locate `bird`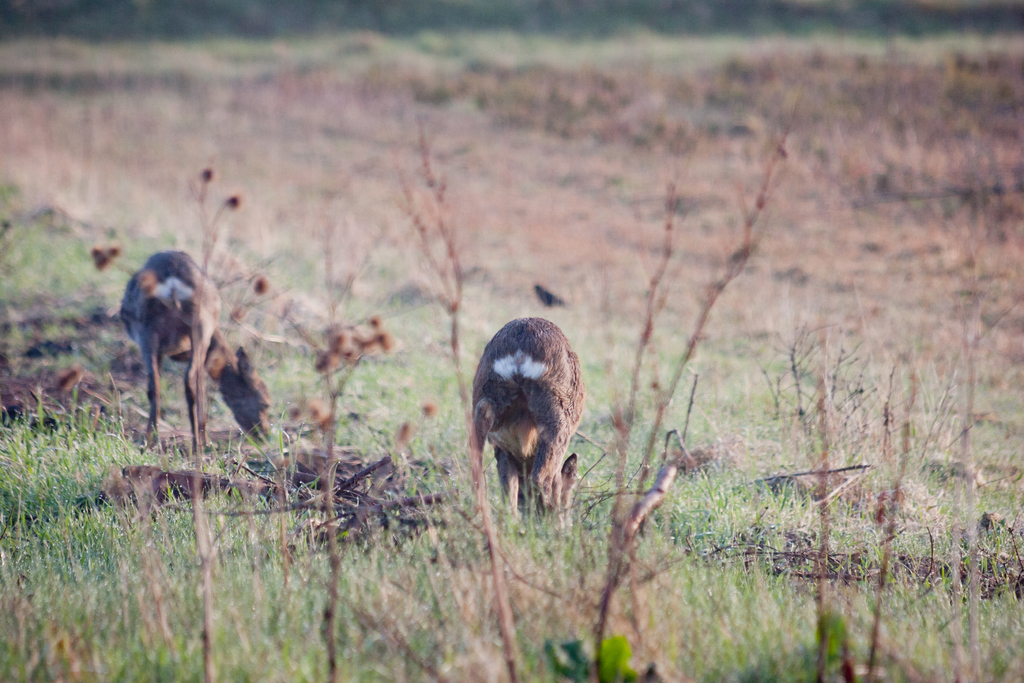
left=531, top=281, right=568, bottom=307
